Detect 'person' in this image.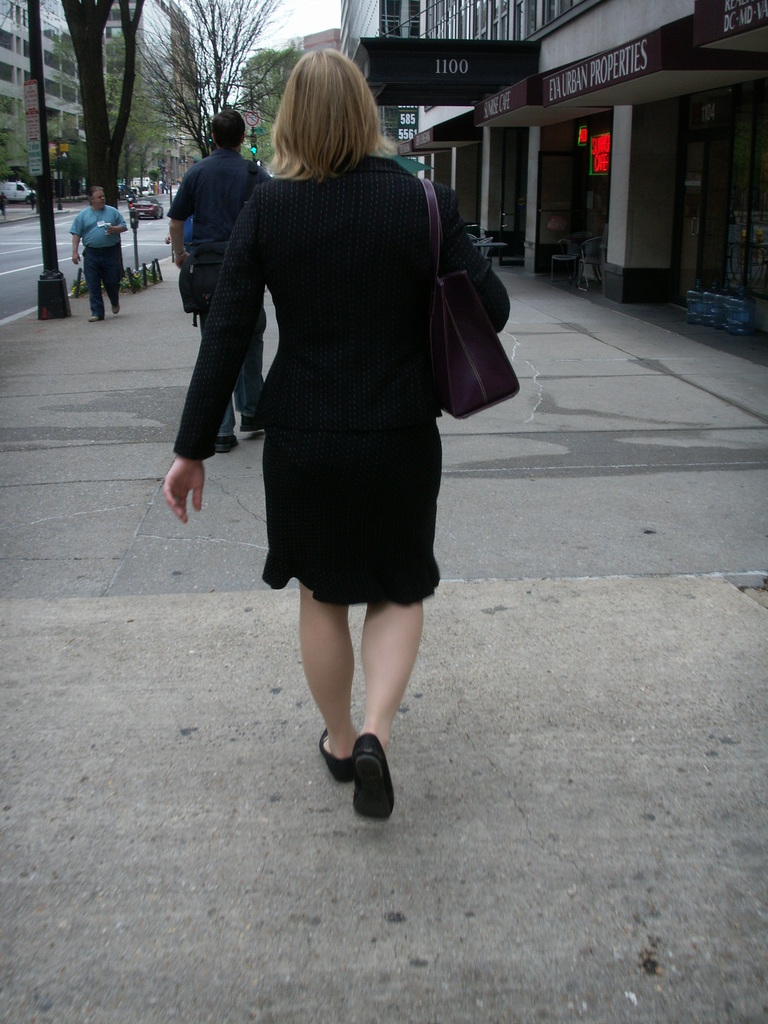
Detection: 64 179 129 342.
